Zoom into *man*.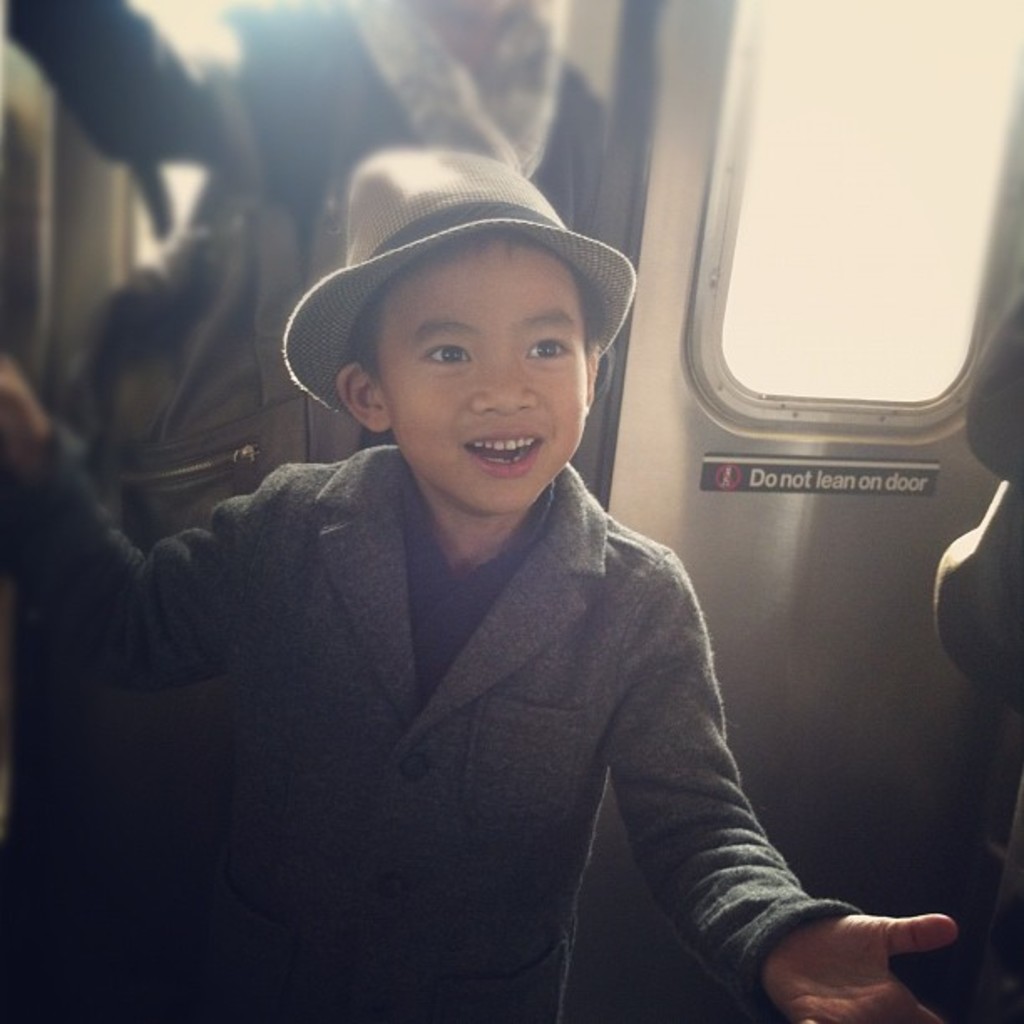
Zoom target: [0,147,959,1022].
